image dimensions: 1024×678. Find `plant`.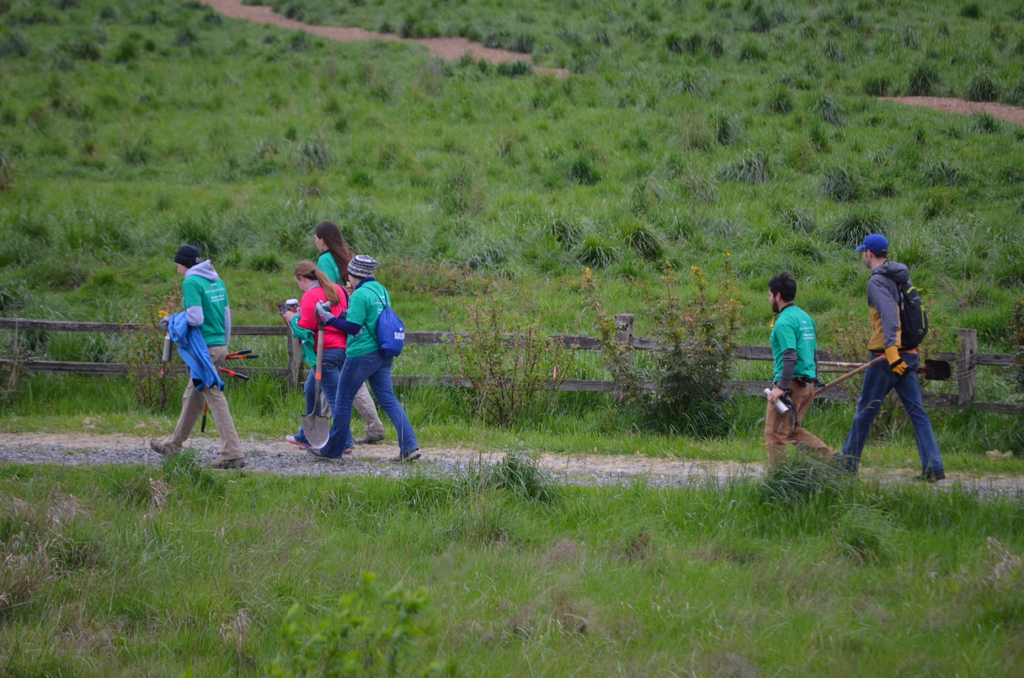
{"left": 760, "top": 82, "right": 794, "bottom": 116}.
